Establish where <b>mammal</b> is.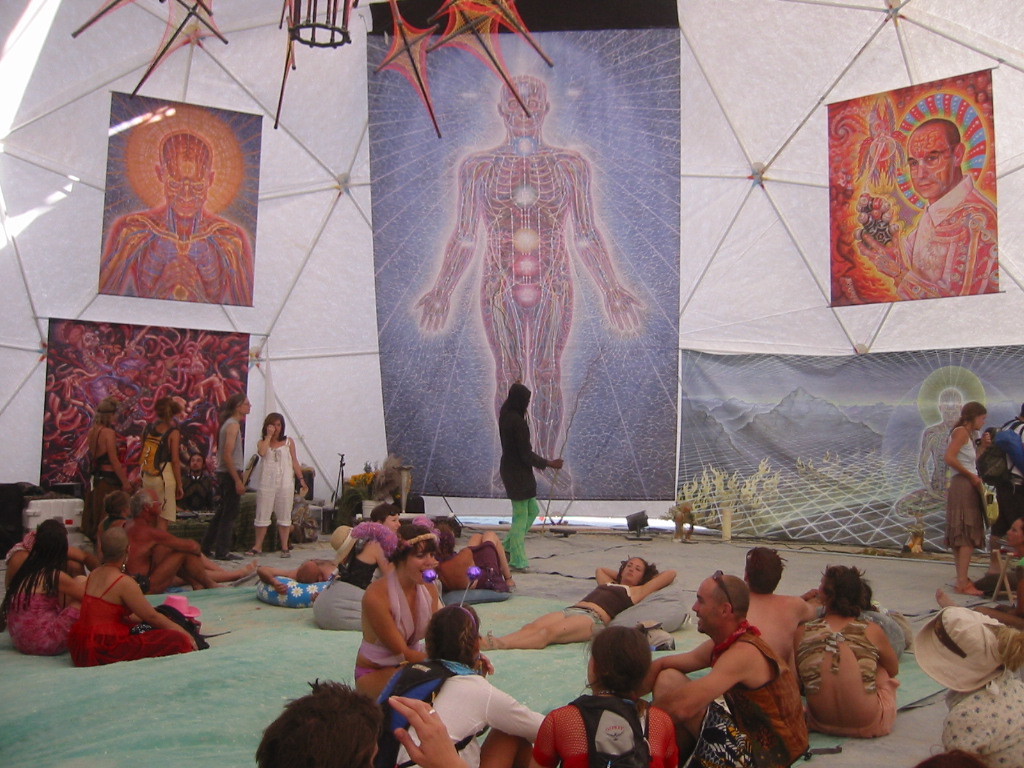
Established at select_region(2, 525, 76, 616).
